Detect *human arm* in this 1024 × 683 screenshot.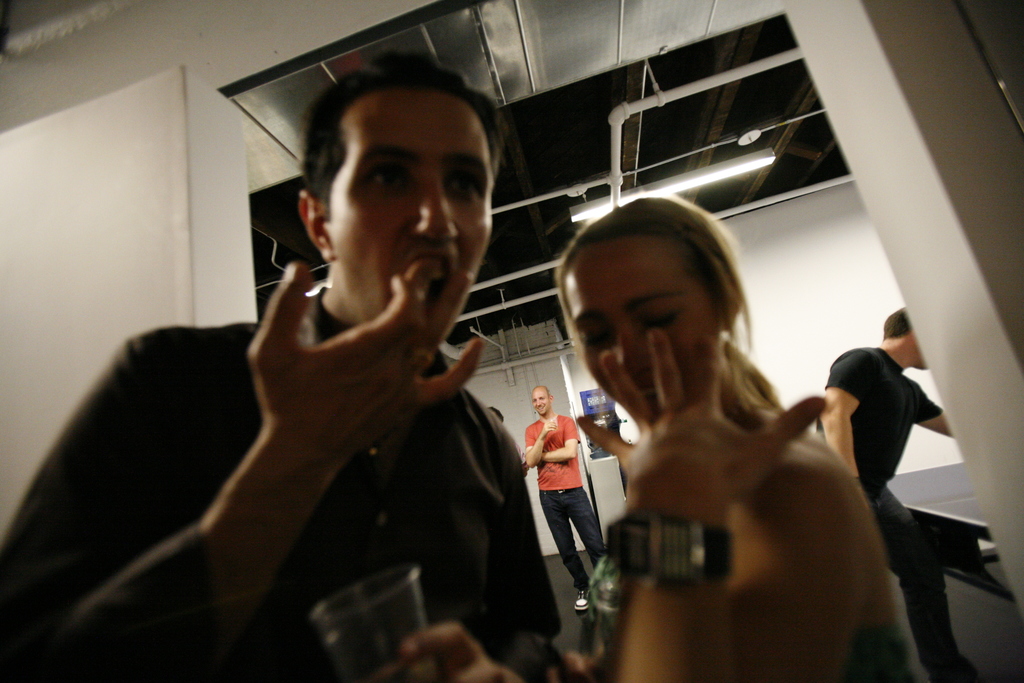
Detection: BBox(899, 375, 957, 437).
